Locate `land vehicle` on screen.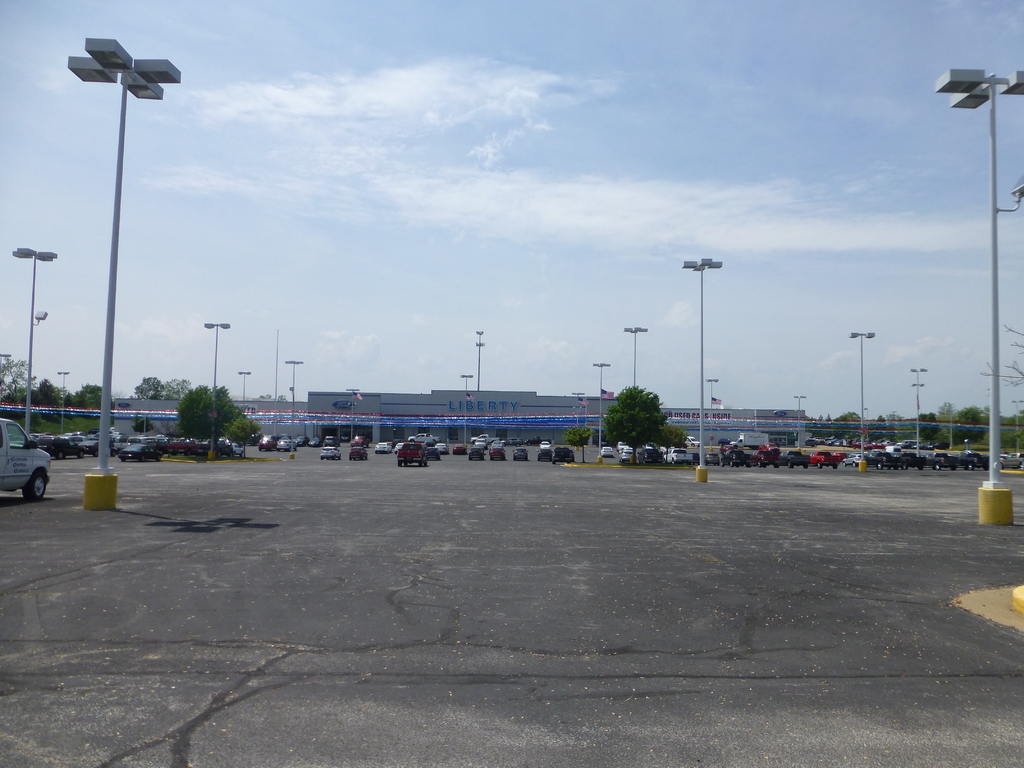
On screen at <box>955,452,982,470</box>.
